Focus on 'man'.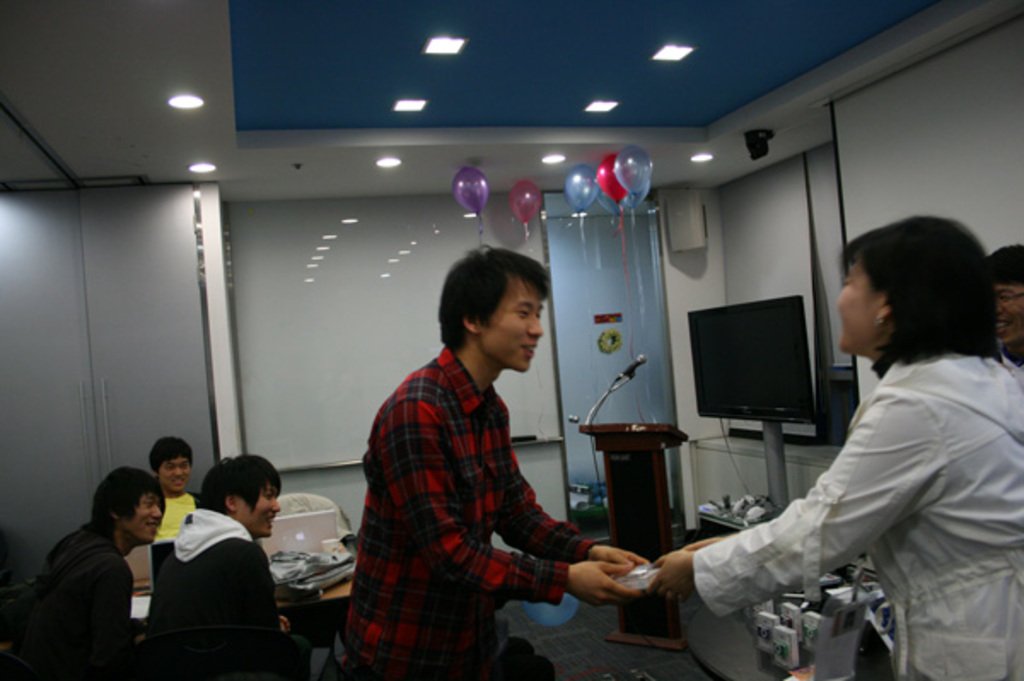
Focused at 990 246 1022 372.
